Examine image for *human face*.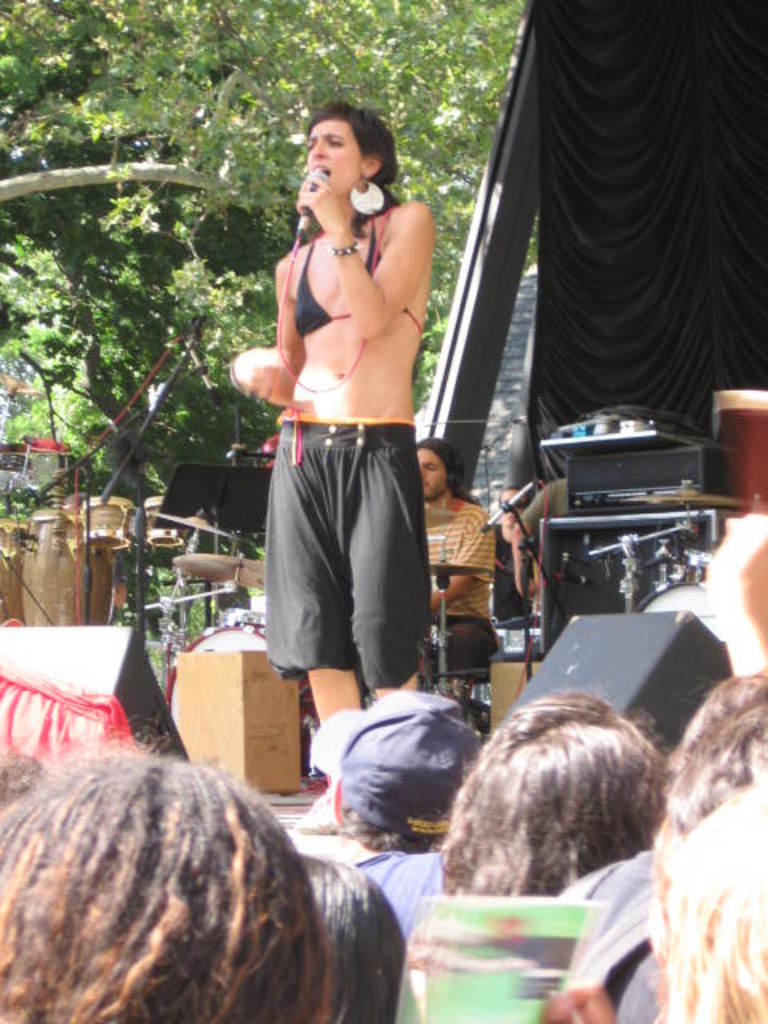
Examination result: (306,120,360,187).
